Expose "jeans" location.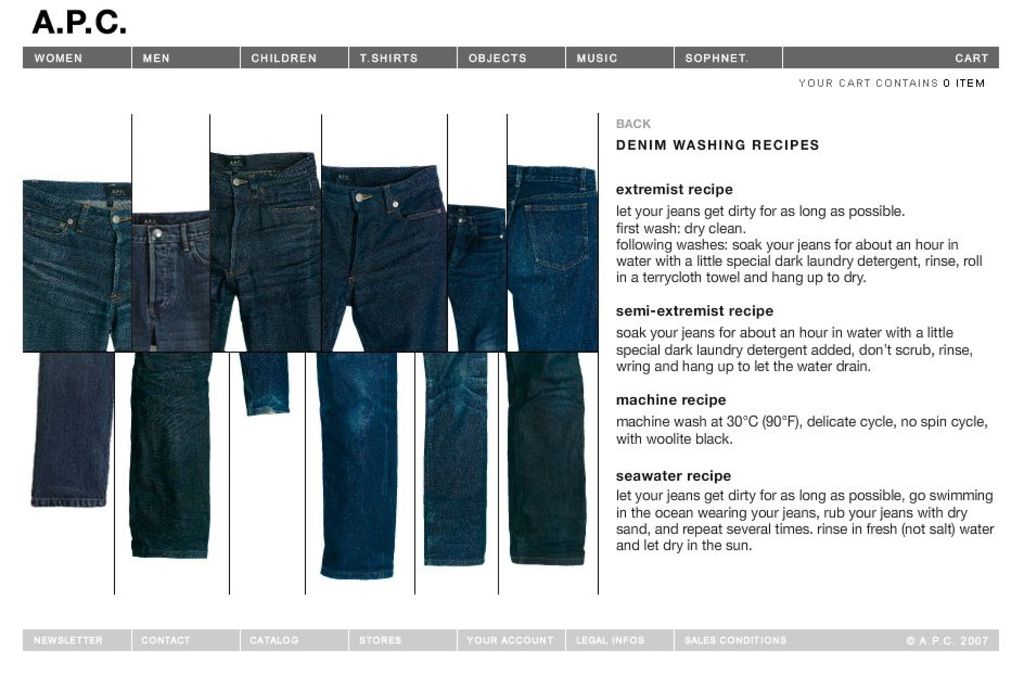
Exposed at 448, 206, 505, 353.
